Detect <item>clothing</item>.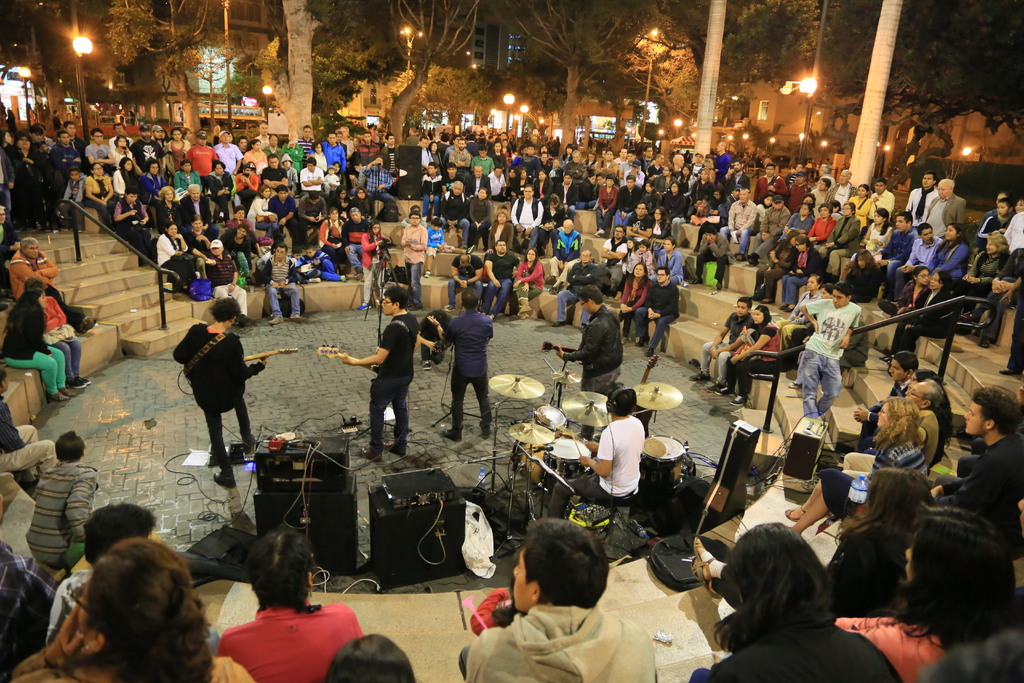
Detected at BBox(72, 135, 83, 153).
